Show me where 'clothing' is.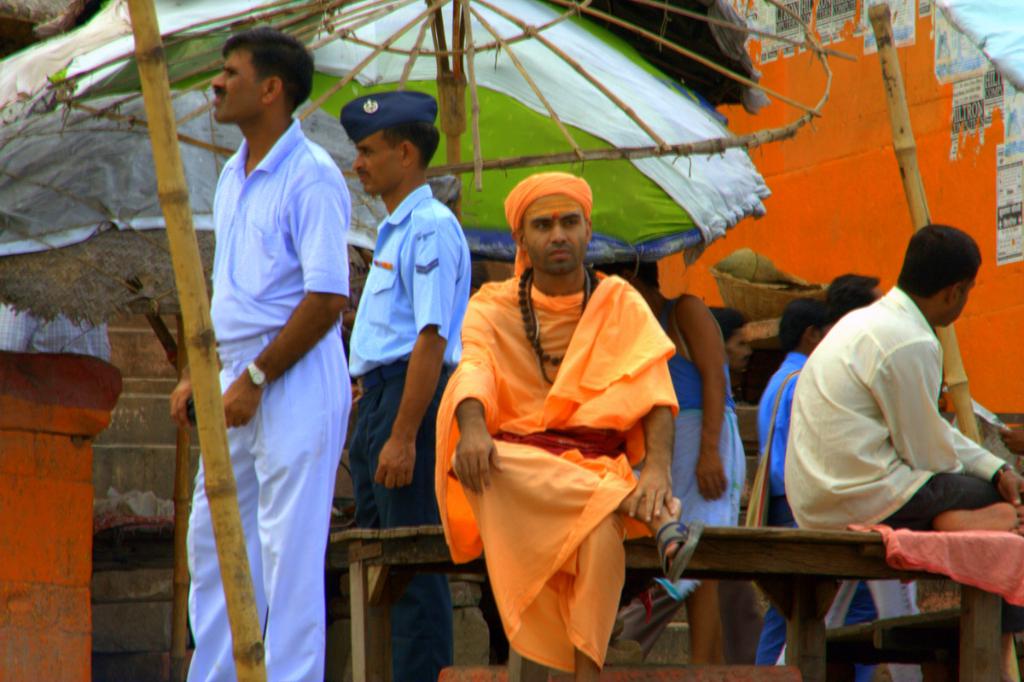
'clothing' is at bbox=(186, 115, 350, 681).
